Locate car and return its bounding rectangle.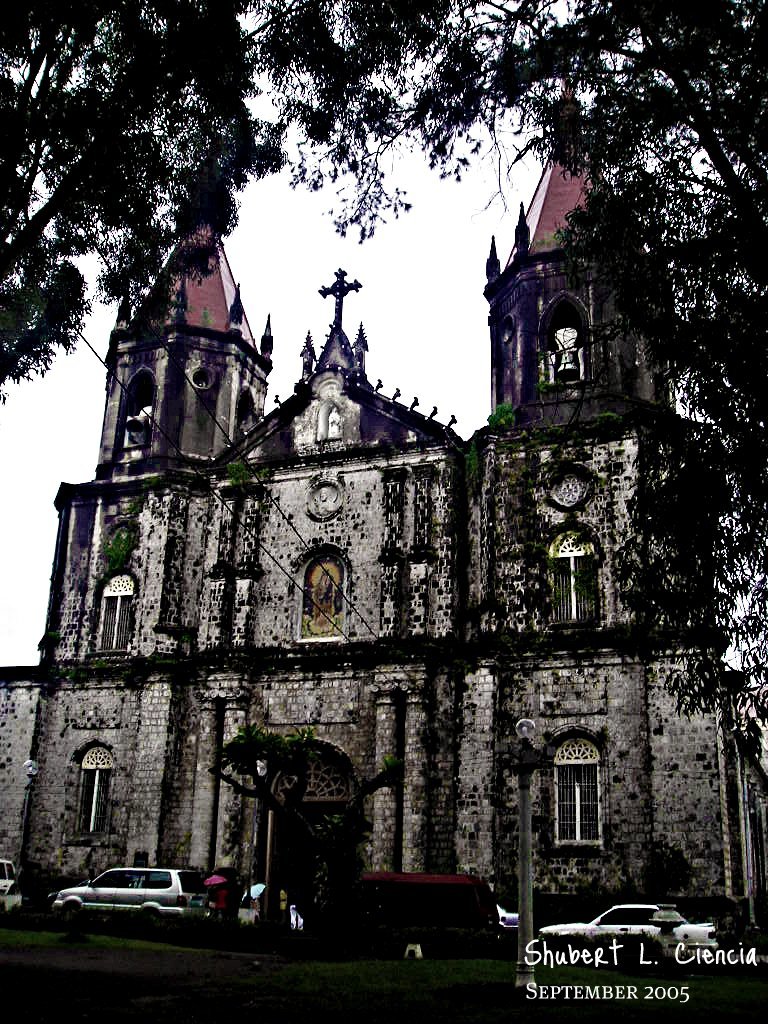
[left=534, top=900, right=717, bottom=960].
